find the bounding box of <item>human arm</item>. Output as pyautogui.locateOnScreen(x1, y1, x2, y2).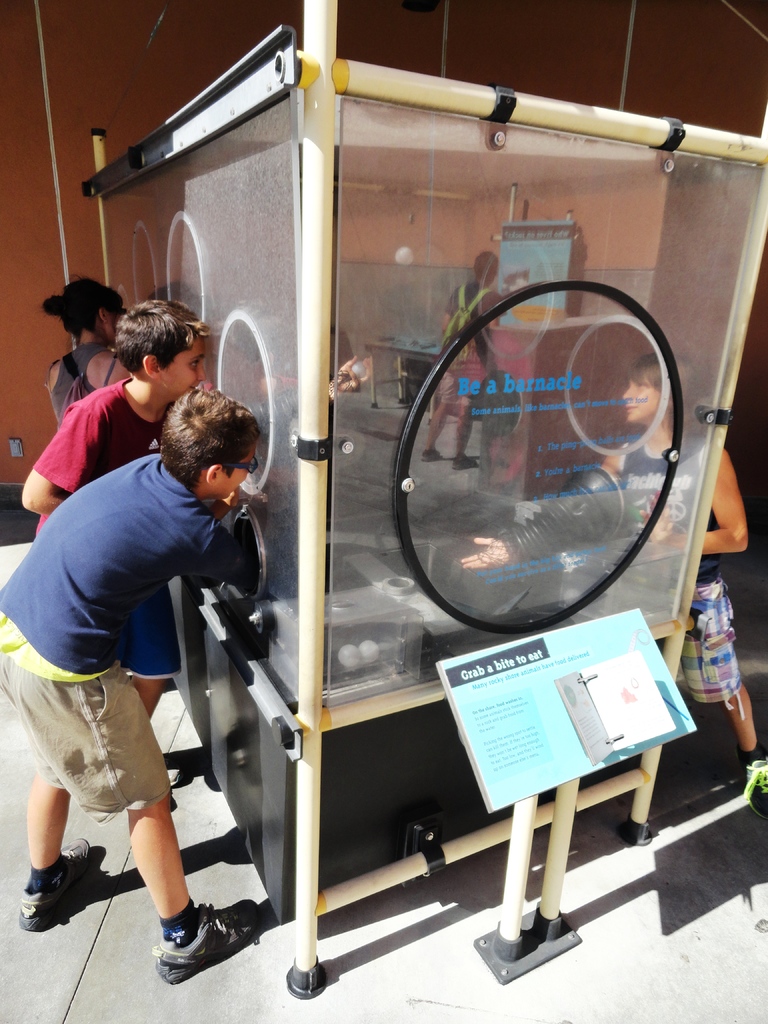
pyautogui.locateOnScreen(14, 393, 86, 515).
